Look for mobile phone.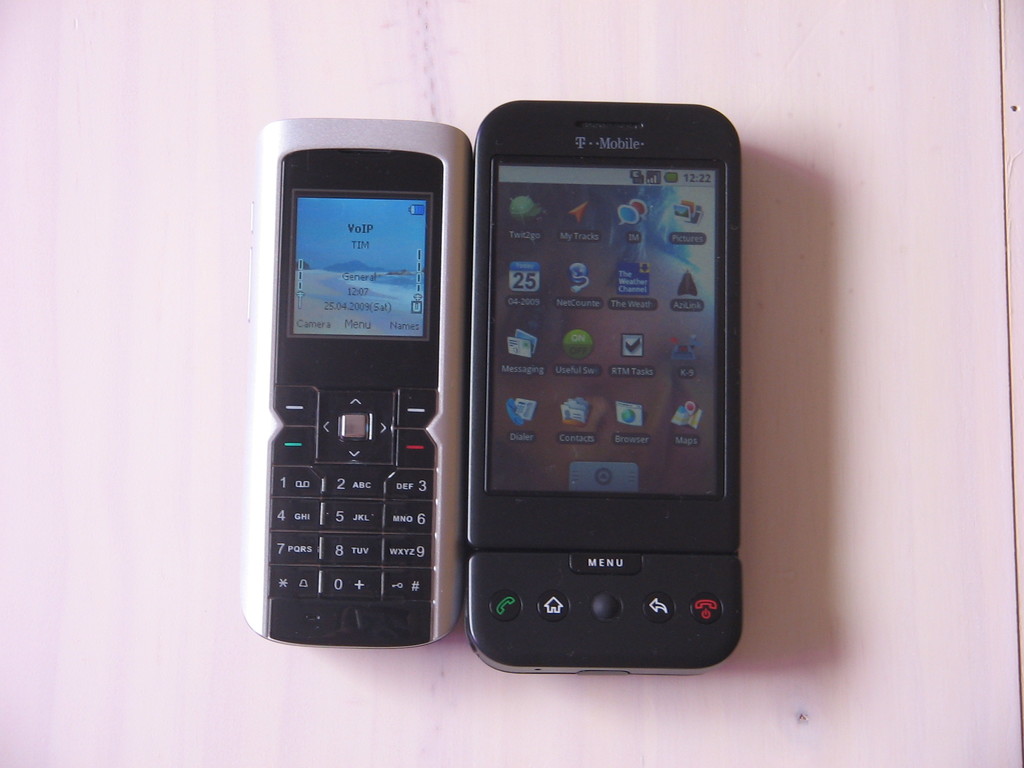
Found: bbox=[464, 97, 745, 682].
